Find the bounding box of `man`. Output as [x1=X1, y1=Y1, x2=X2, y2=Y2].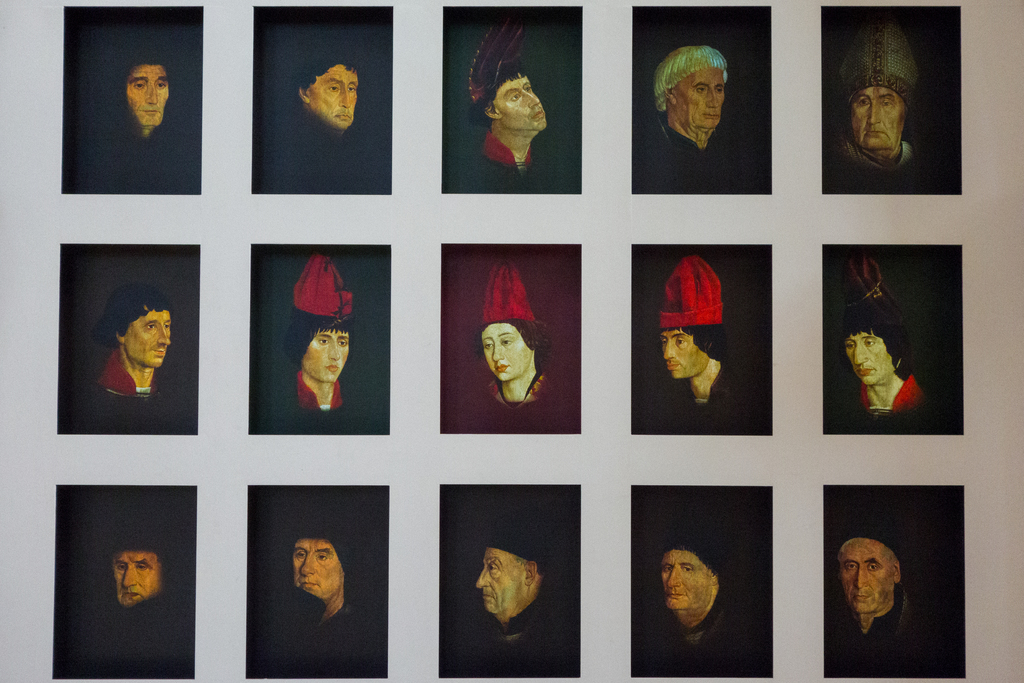
[x1=840, y1=244, x2=950, y2=438].
